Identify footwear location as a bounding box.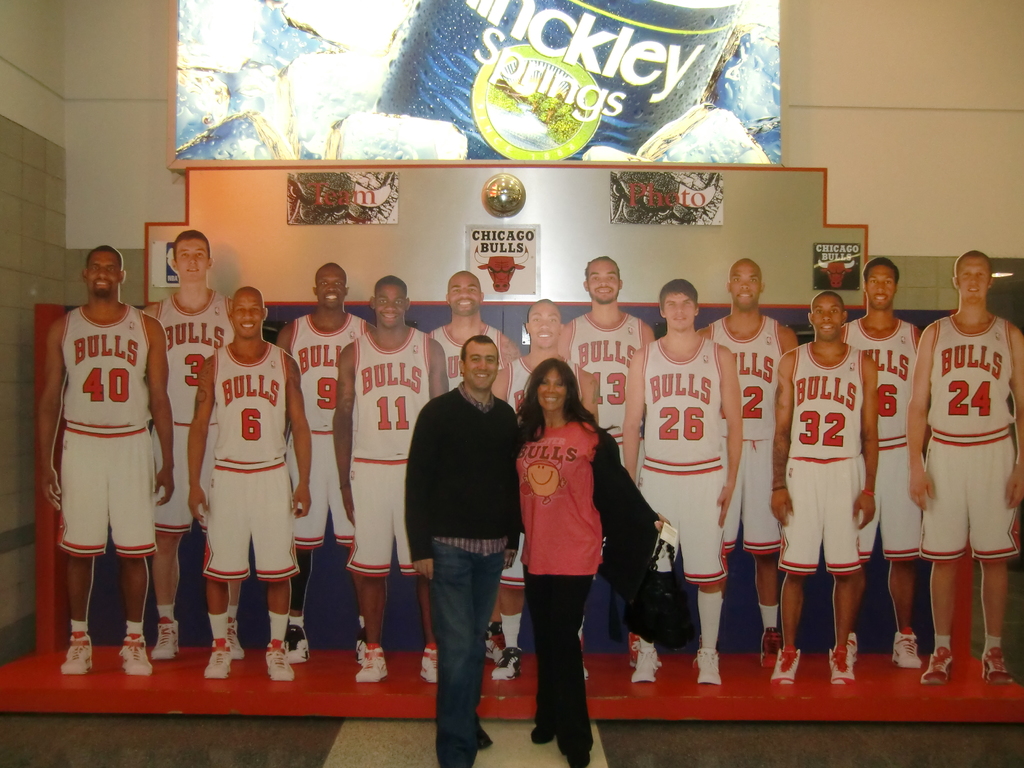
[770,651,796,701].
